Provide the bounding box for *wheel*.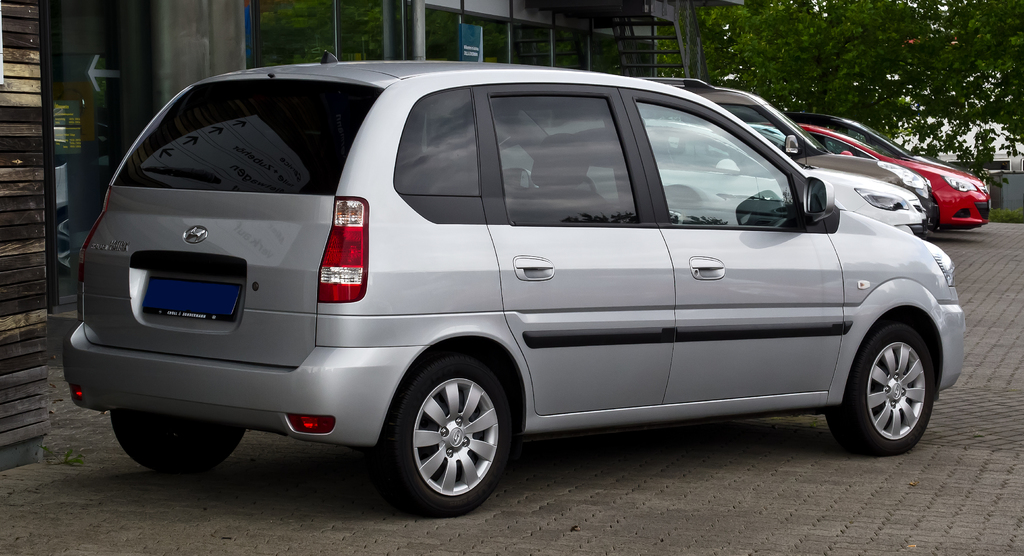
<bbox>379, 354, 511, 500</bbox>.
